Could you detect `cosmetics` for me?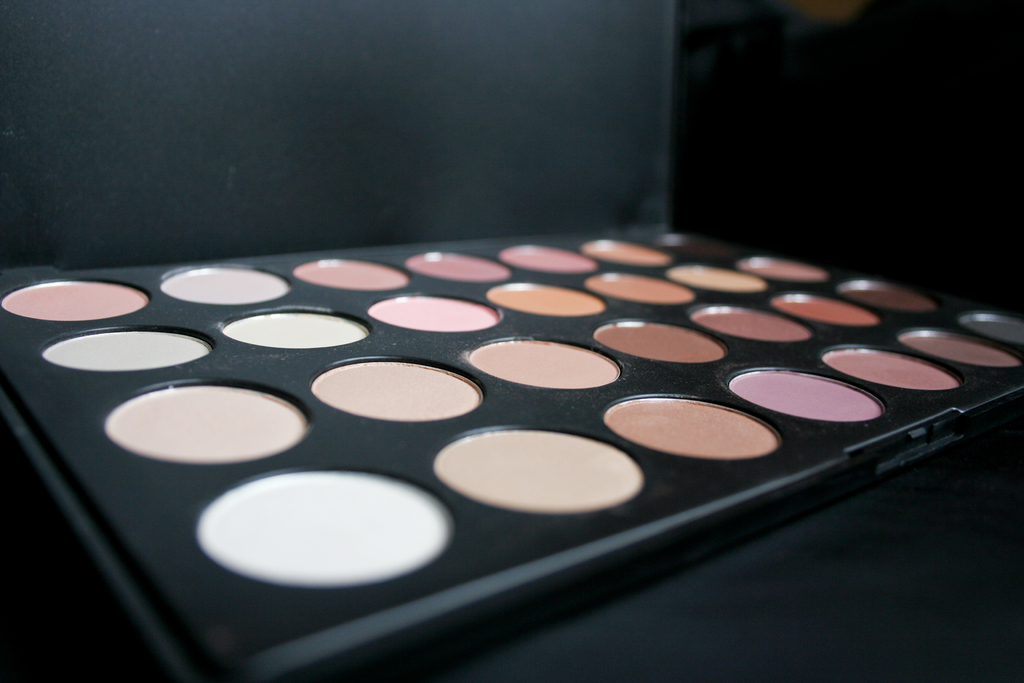
Detection result: box=[468, 342, 623, 391].
